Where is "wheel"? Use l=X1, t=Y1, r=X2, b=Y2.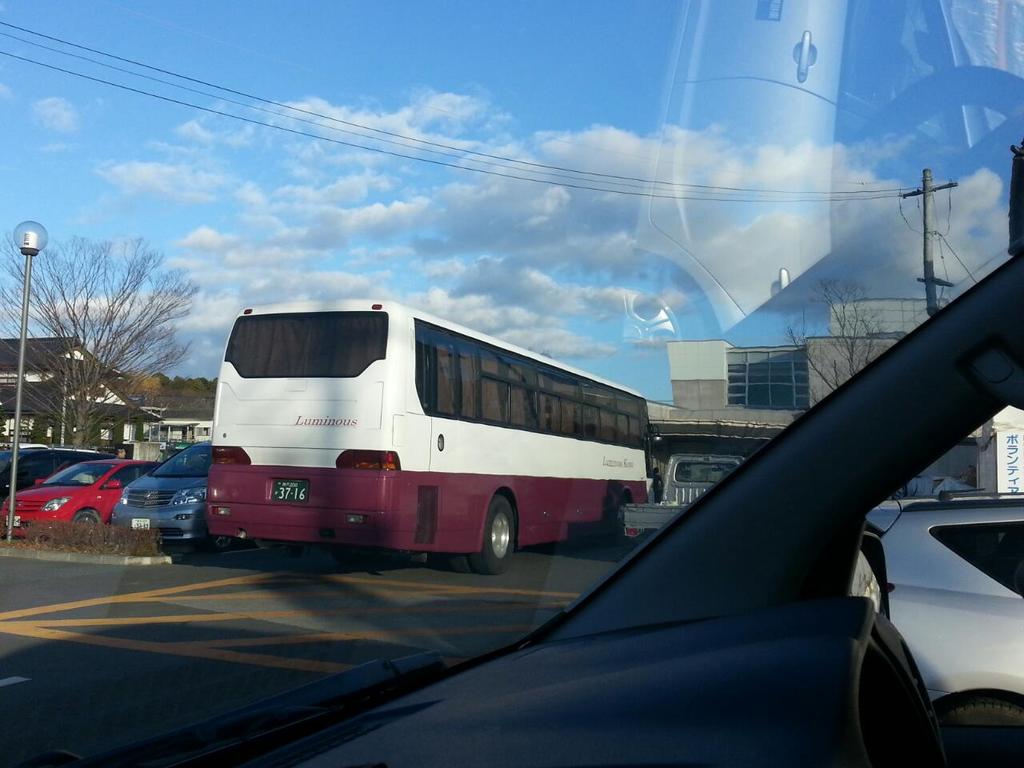
l=936, t=704, r=1022, b=767.
